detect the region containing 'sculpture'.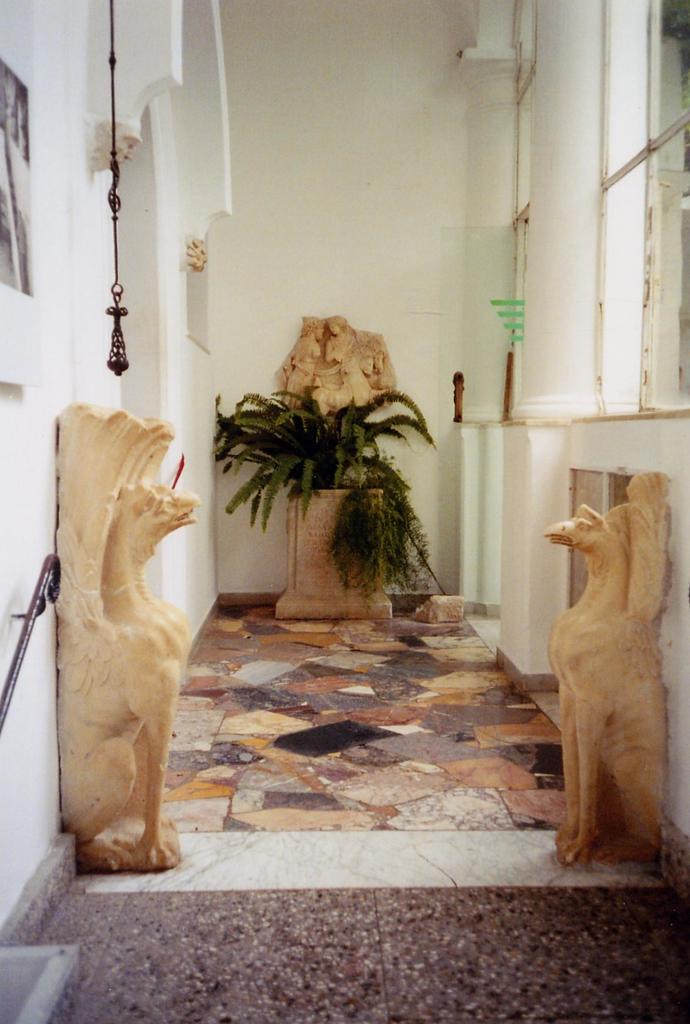
pyautogui.locateOnScreen(258, 313, 398, 490).
